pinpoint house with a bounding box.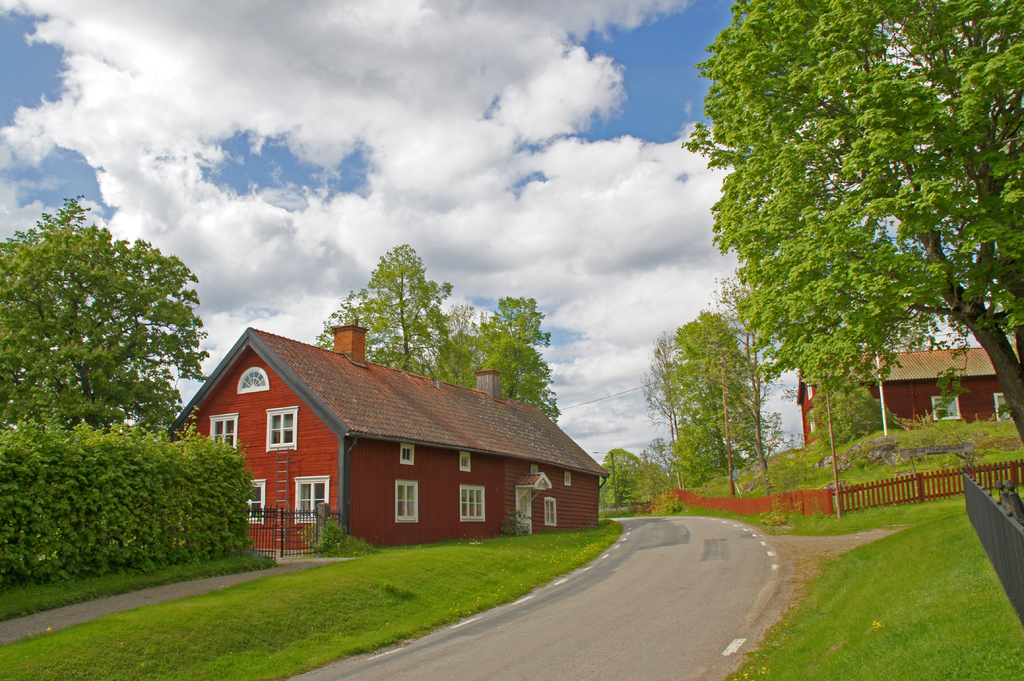
locate(198, 327, 600, 561).
